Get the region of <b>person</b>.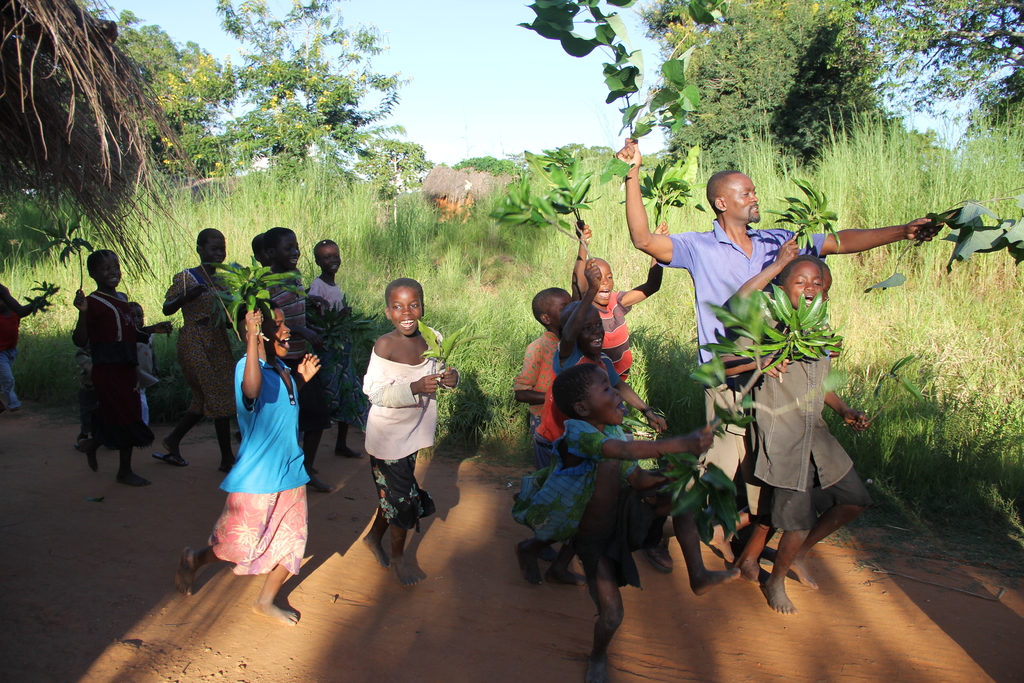
{"x1": 364, "y1": 267, "x2": 454, "y2": 593}.
